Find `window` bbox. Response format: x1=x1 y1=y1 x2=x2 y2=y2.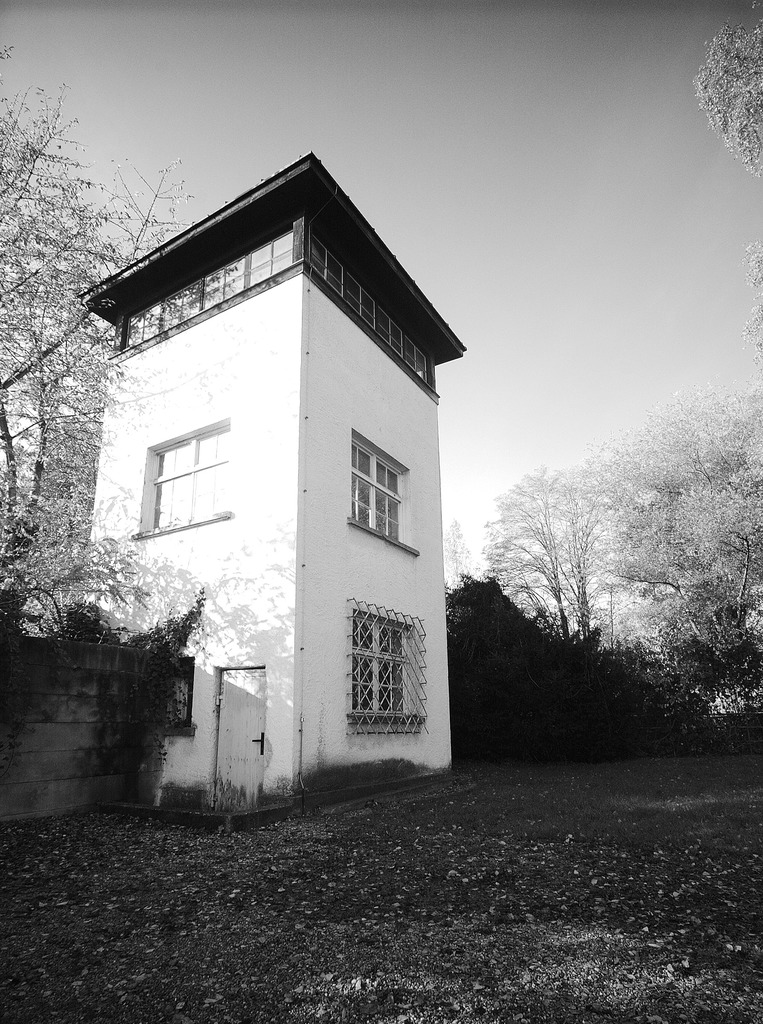
x1=344 y1=614 x2=414 y2=719.
